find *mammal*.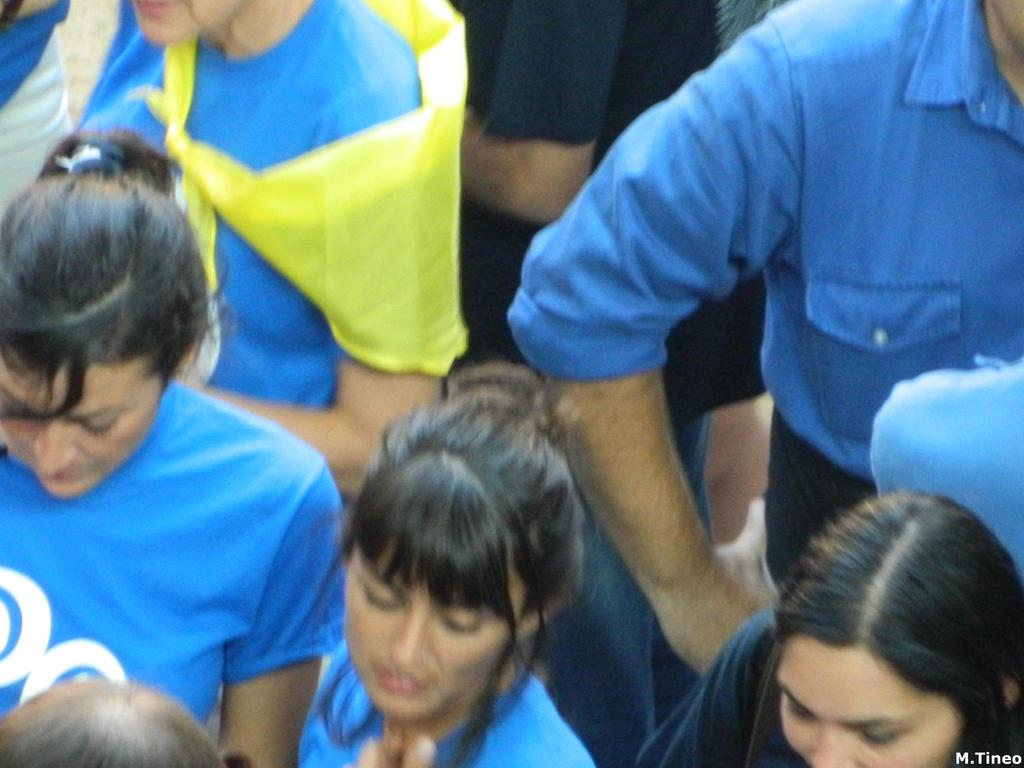
(0,671,258,767).
